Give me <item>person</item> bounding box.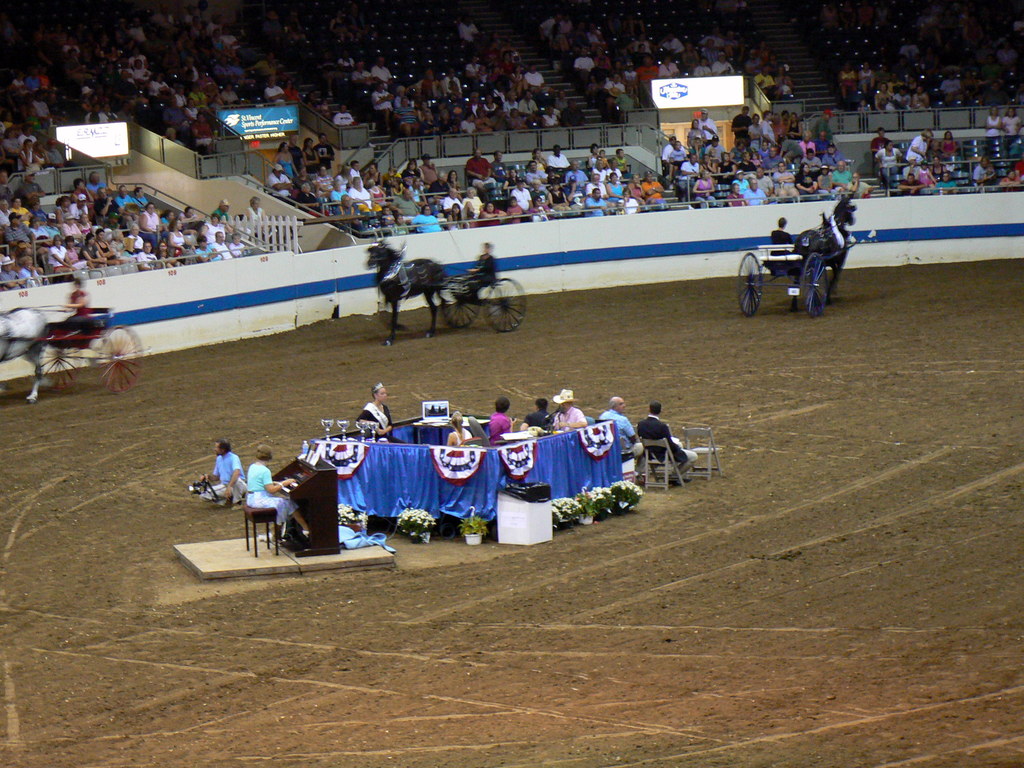
(19,139,48,177).
